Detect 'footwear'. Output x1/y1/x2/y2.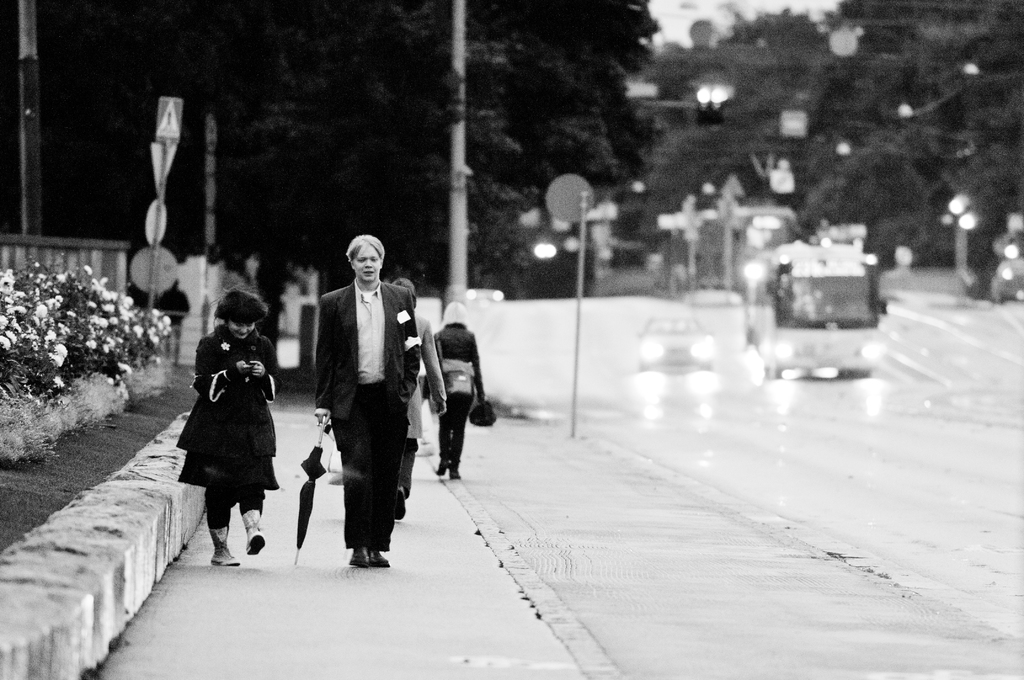
433/457/449/478.
